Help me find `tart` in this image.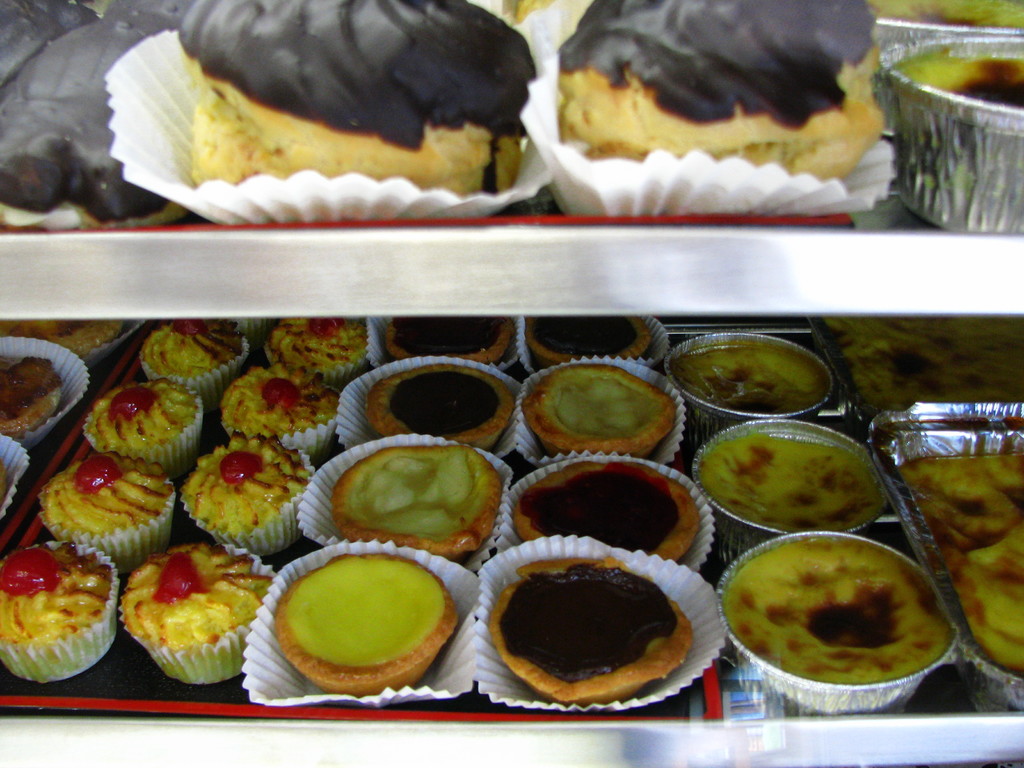
Found it: (x1=506, y1=450, x2=718, y2=573).
